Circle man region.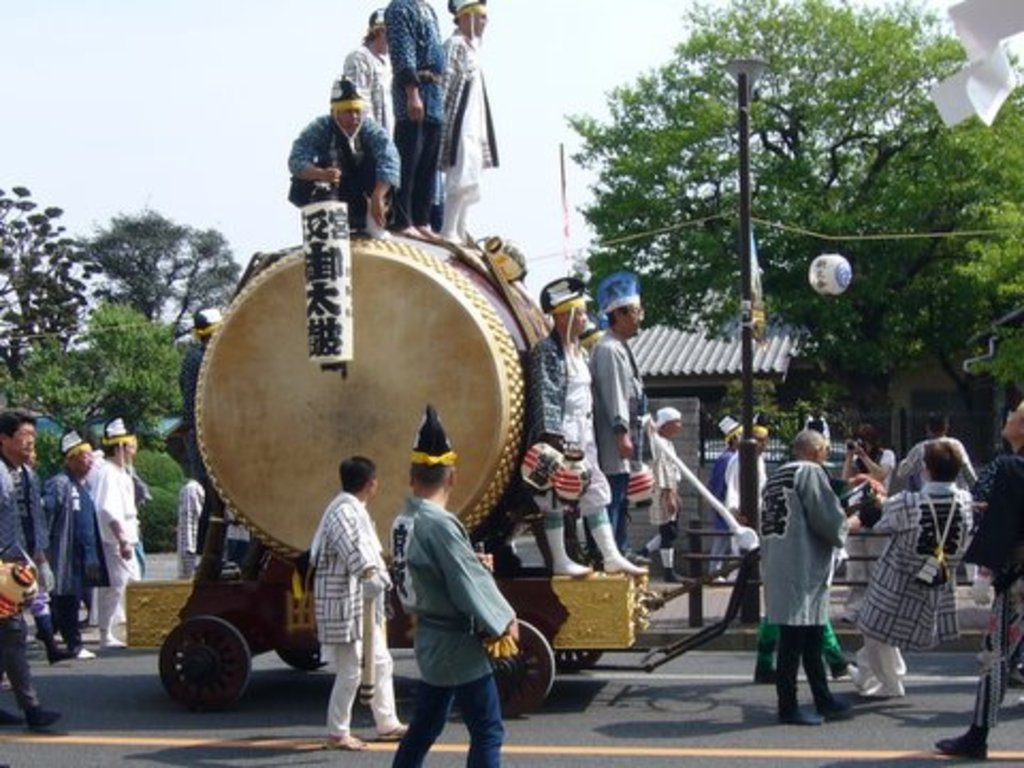
Region: BBox(657, 407, 687, 582).
